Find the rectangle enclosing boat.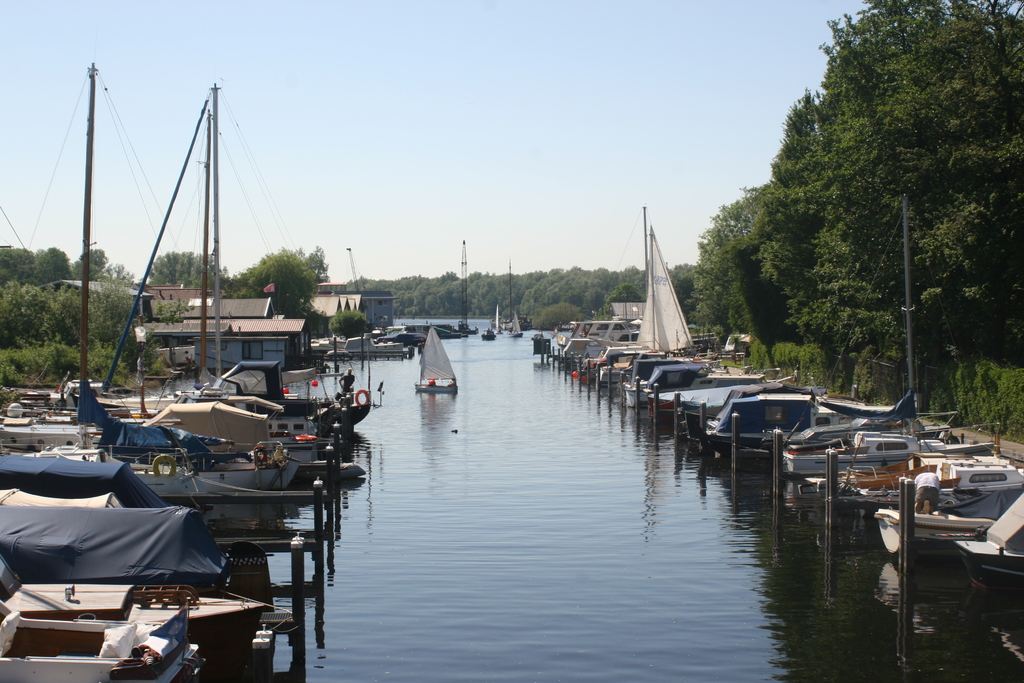
(0, 450, 198, 516).
